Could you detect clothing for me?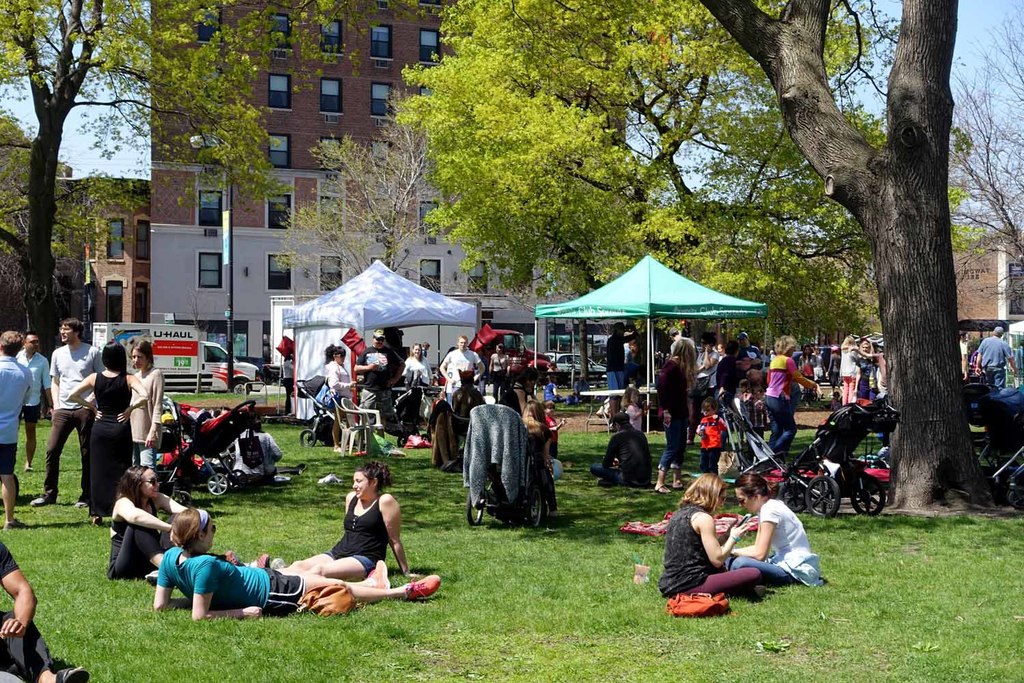
Detection result: [x1=657, y1=508, x2=762, y2=593].
